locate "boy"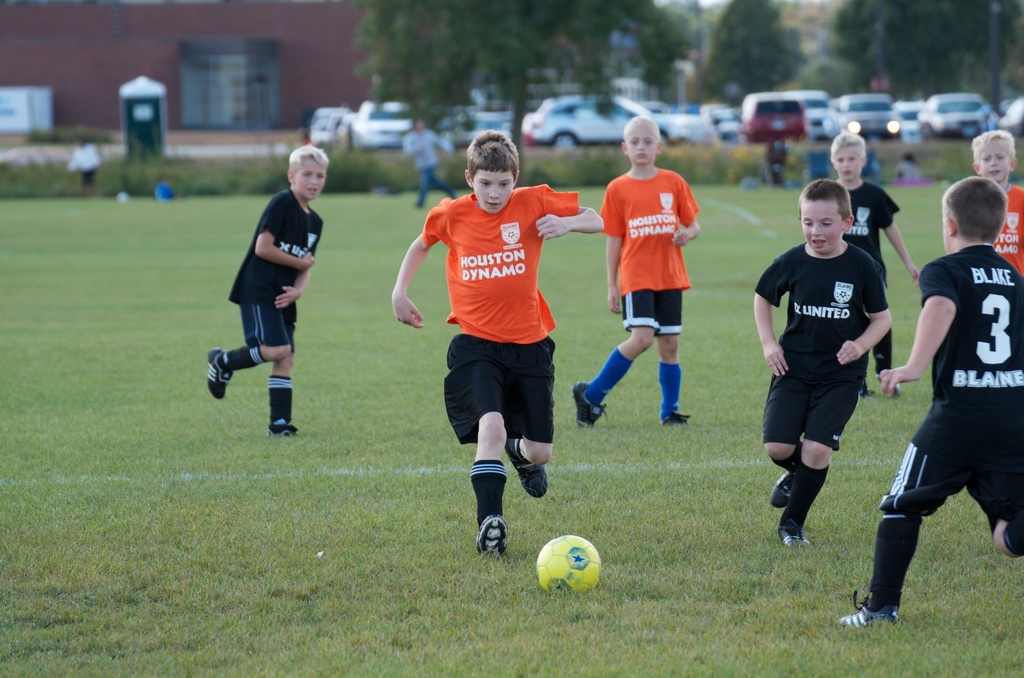
locate(971, 129, 1023, 271)
